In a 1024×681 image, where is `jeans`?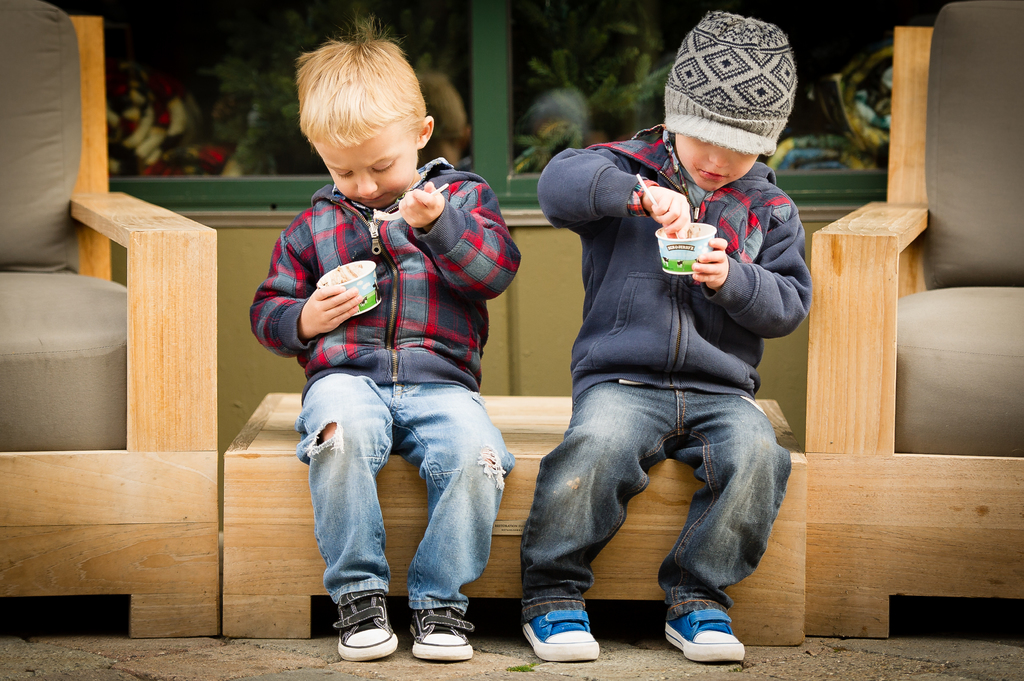
500 388 800 625.
